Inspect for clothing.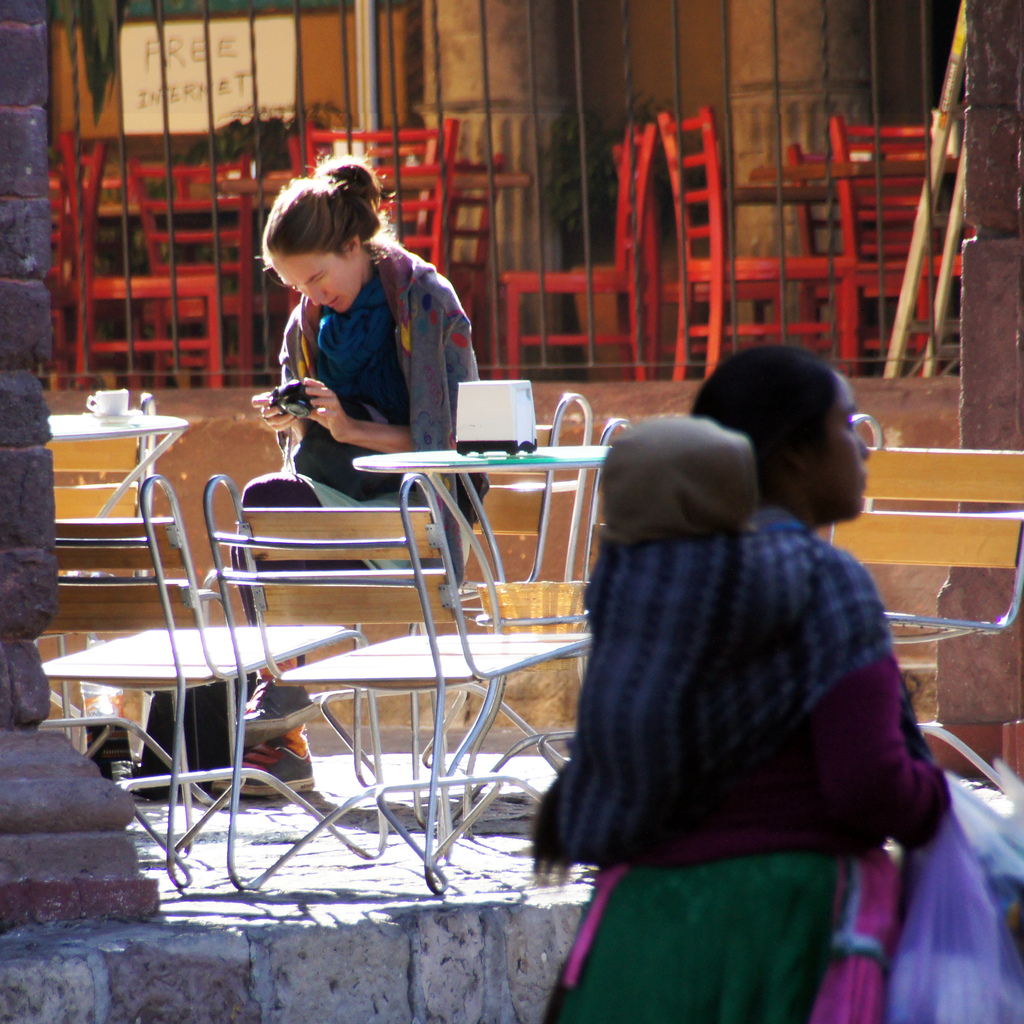
Inspection: <region>549, 373, 955, 991</region>.
